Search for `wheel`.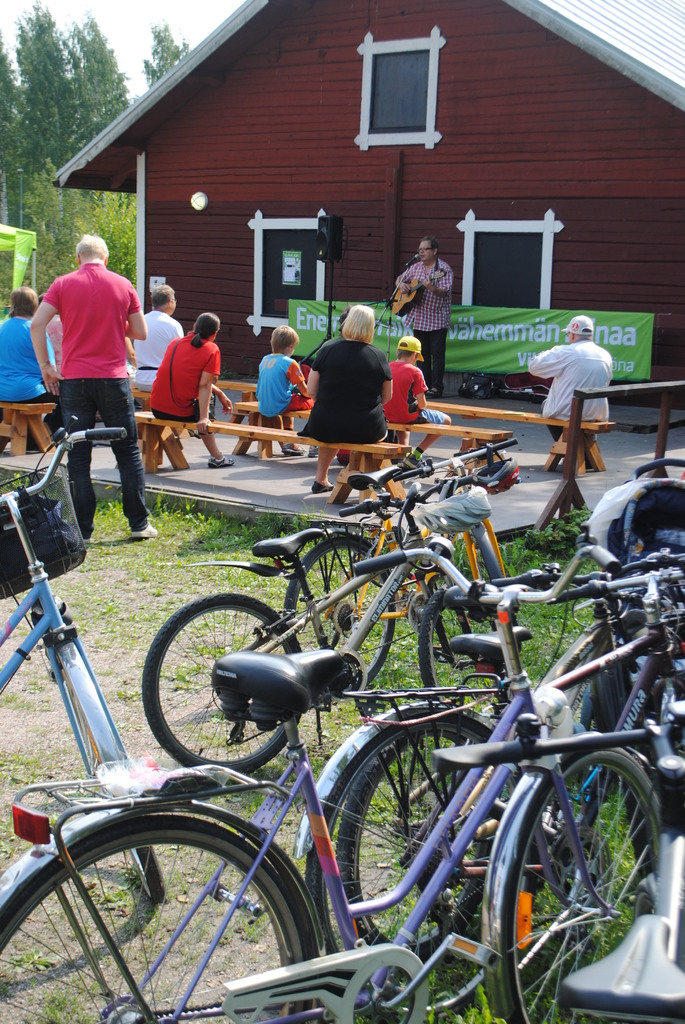
Found at {"x1": 305, "y1": 709, "x2": 506, "y2": 975}.
